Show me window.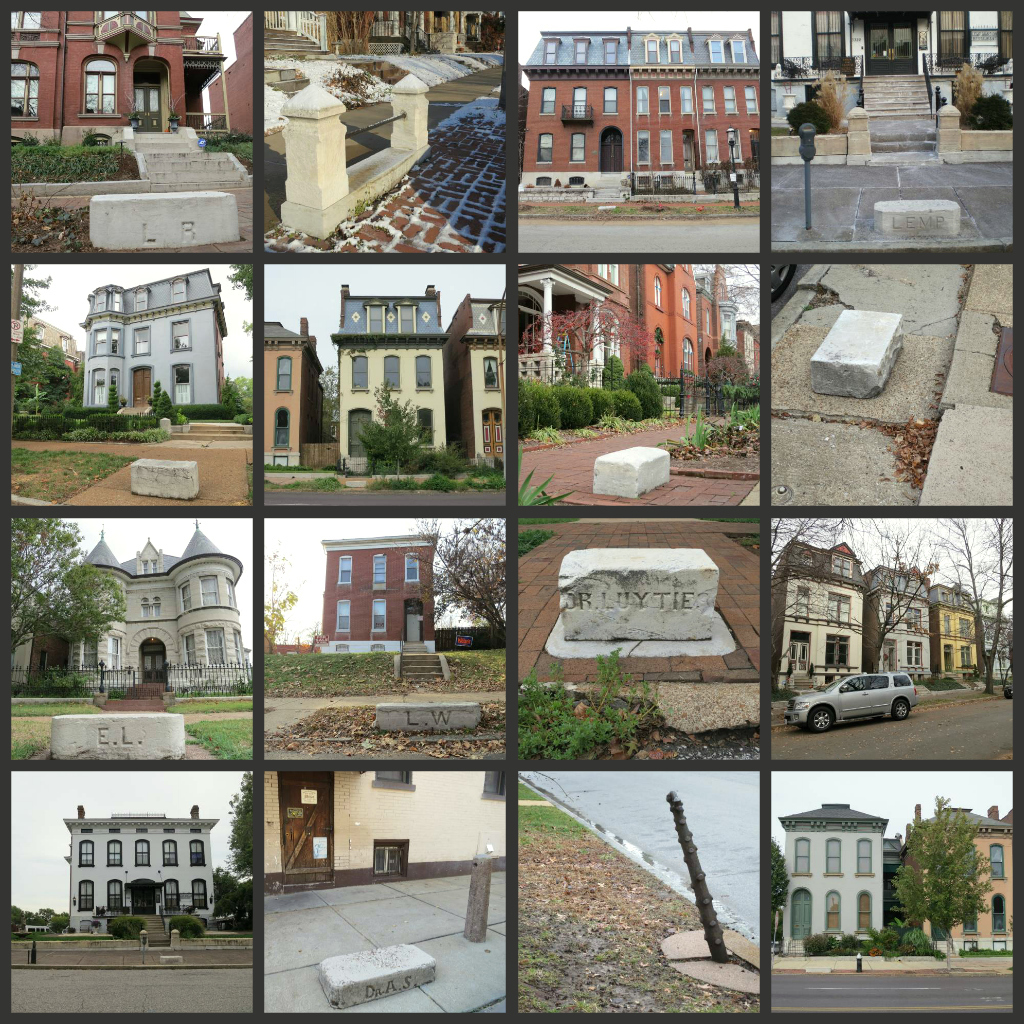
window is here: 8:56:40:120.
